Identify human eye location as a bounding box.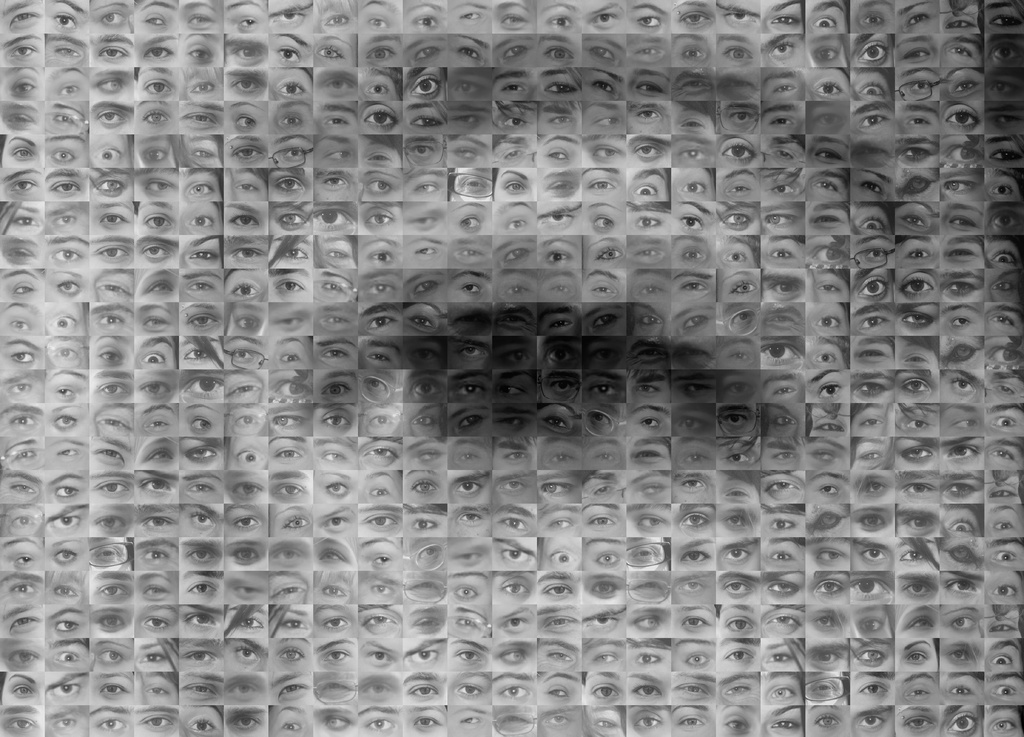
pyautogui.locateOnScreen(95, 515, 124, 532).
